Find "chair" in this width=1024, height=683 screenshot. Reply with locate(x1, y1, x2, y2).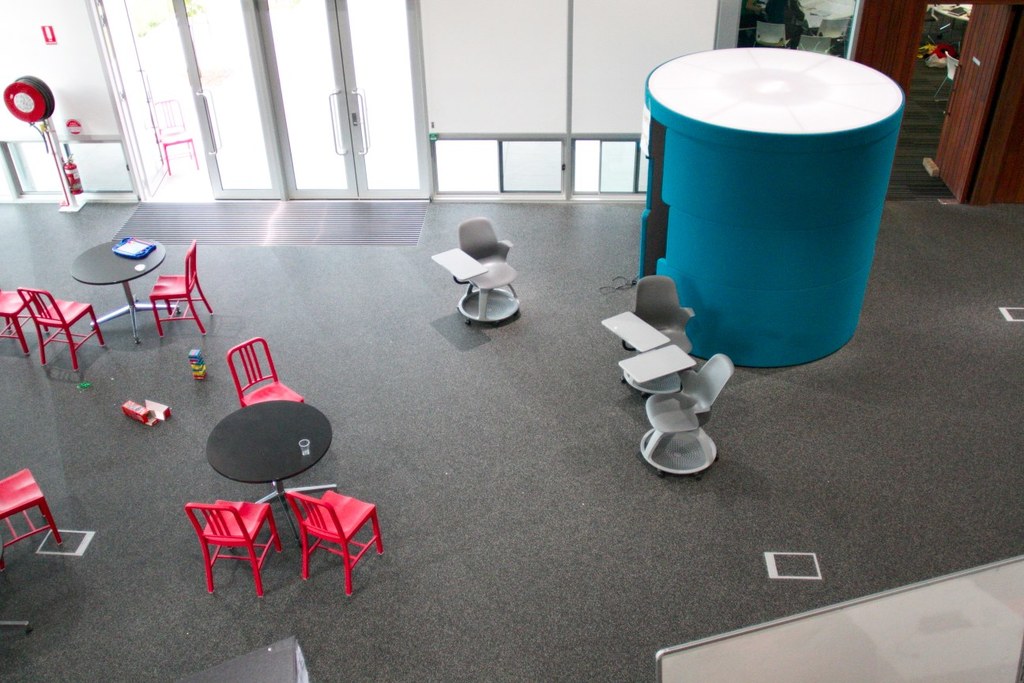
locate(615, 277, 702, 354).
